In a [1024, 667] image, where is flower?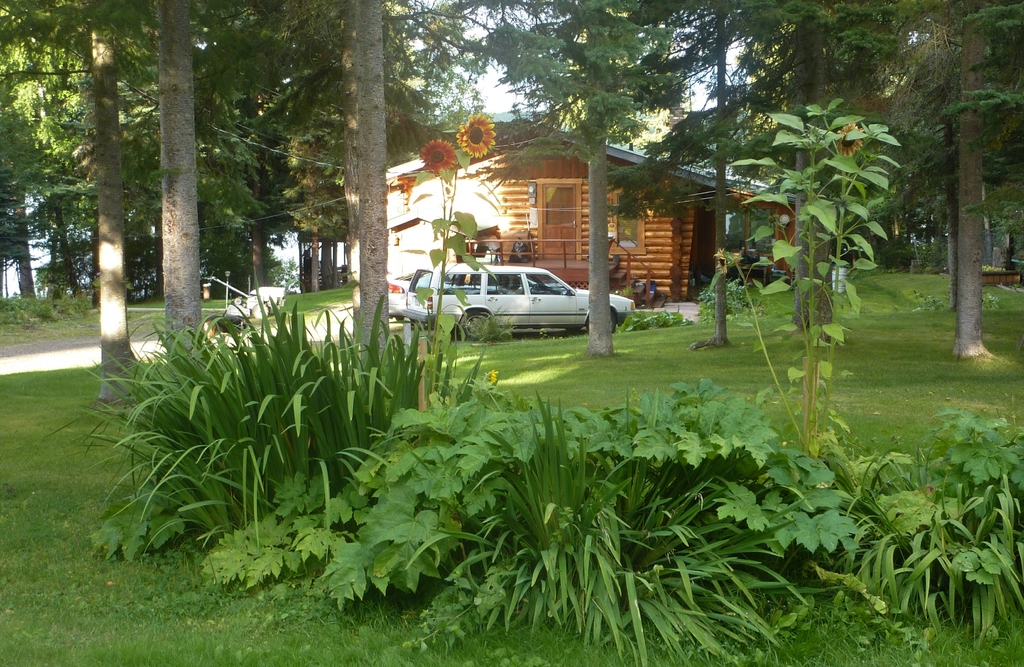
Rect(833, 118, 869, 160).
